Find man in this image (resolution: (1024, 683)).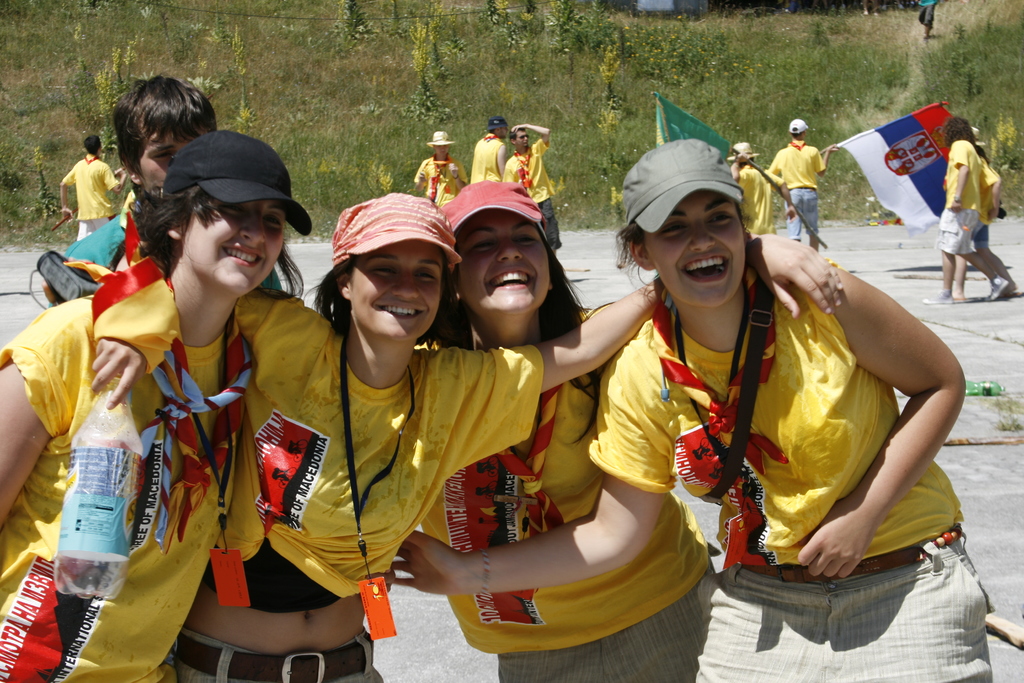
<region>729, 142, 778, 232</region>.
